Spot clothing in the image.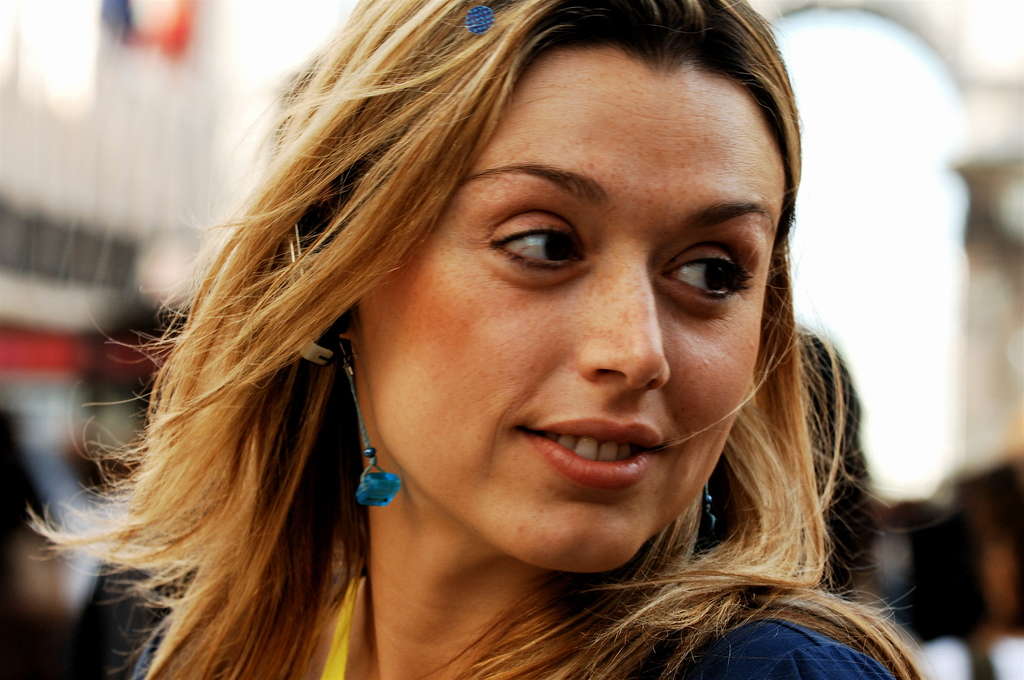
clothing found at (136,576,892,679).
